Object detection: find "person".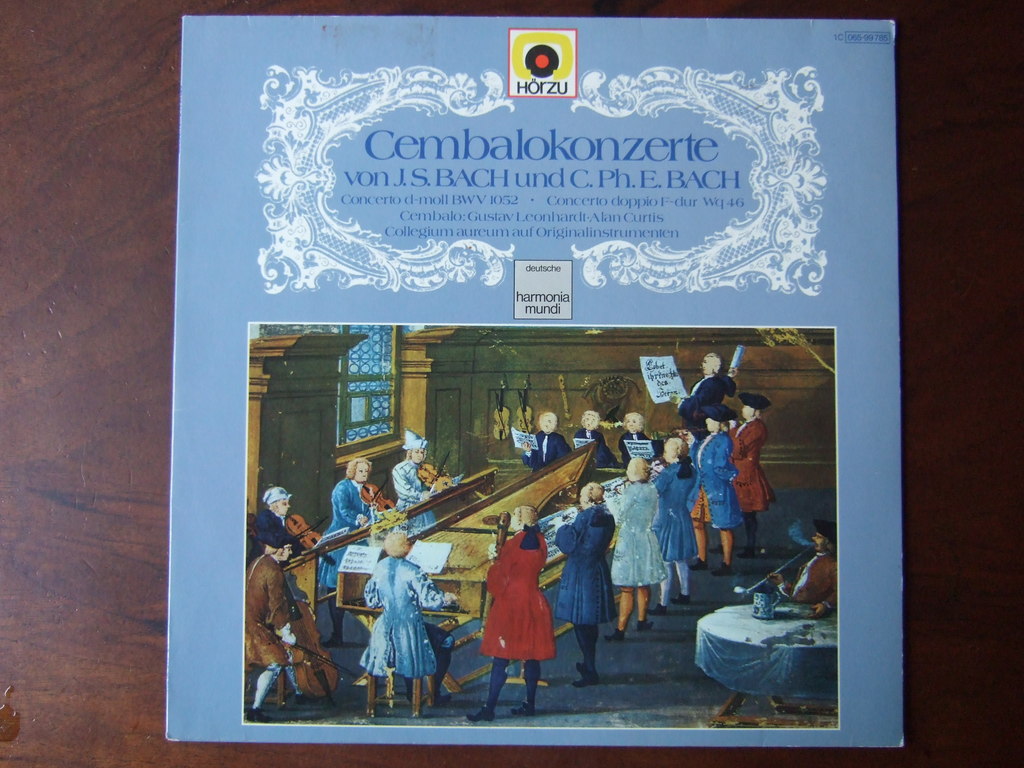
(left=364, top=525, right=456, bottom=698).
